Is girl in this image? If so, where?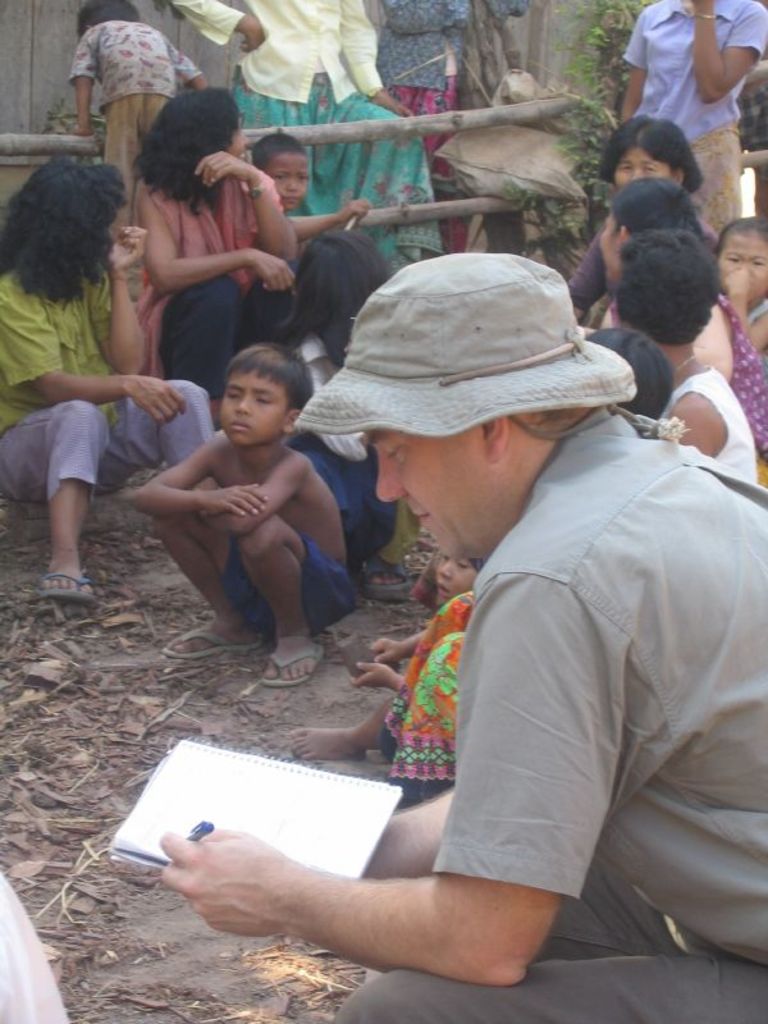
Yes, at 285,228,392,603.
